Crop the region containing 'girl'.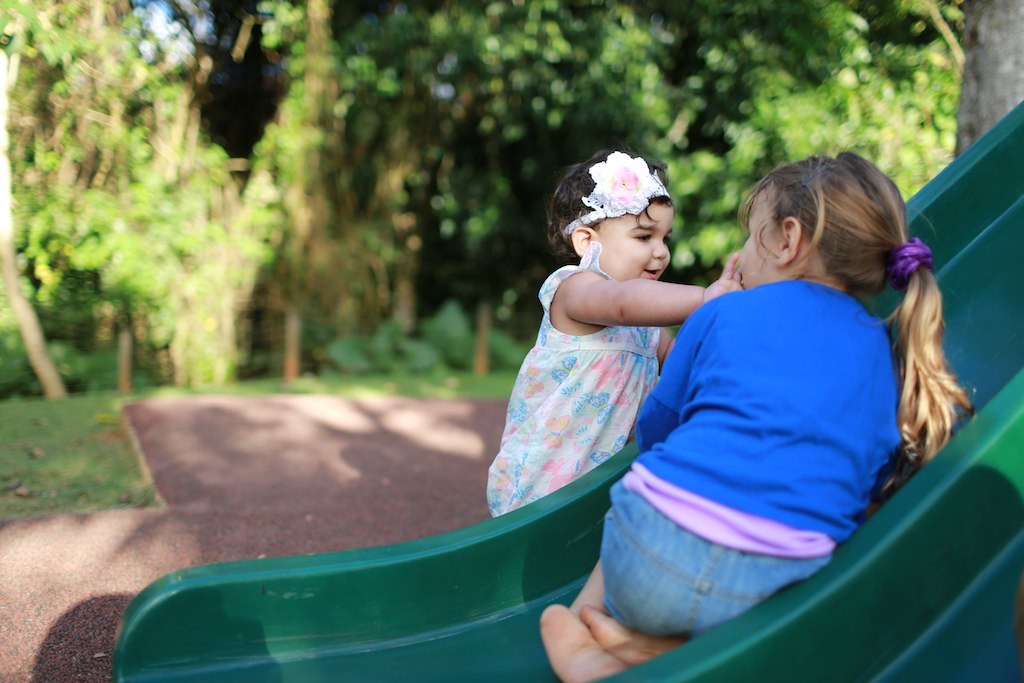
Crop region: 539:149:973:682.
